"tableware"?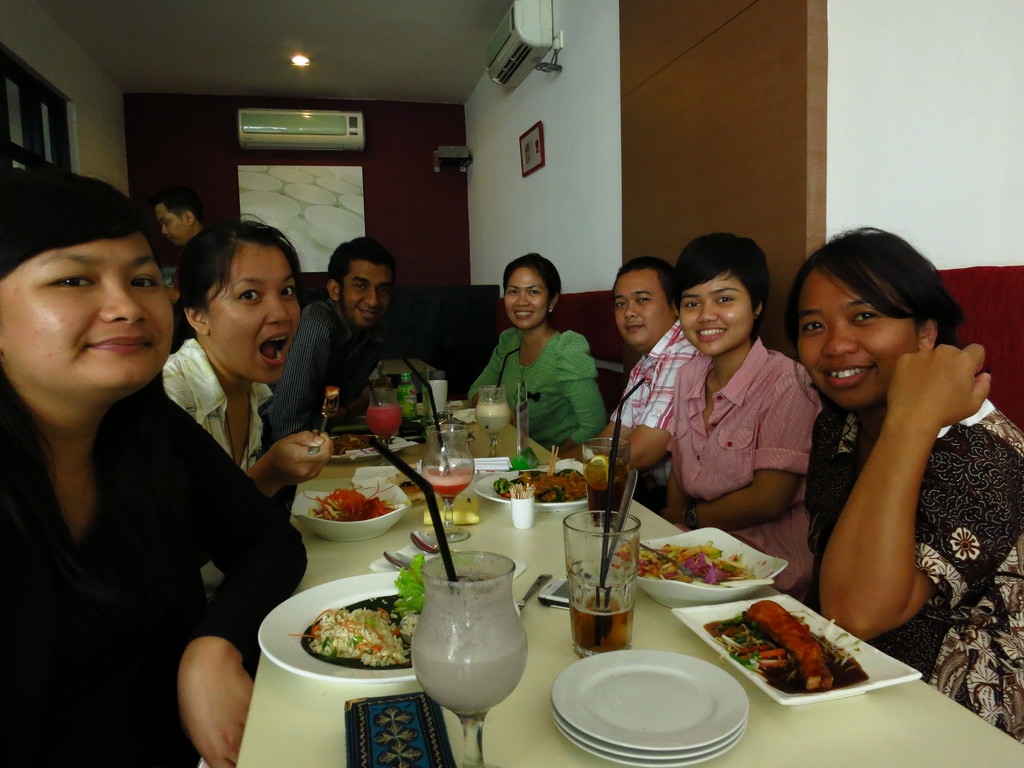
<region>257, 573, 413, 680</region>
